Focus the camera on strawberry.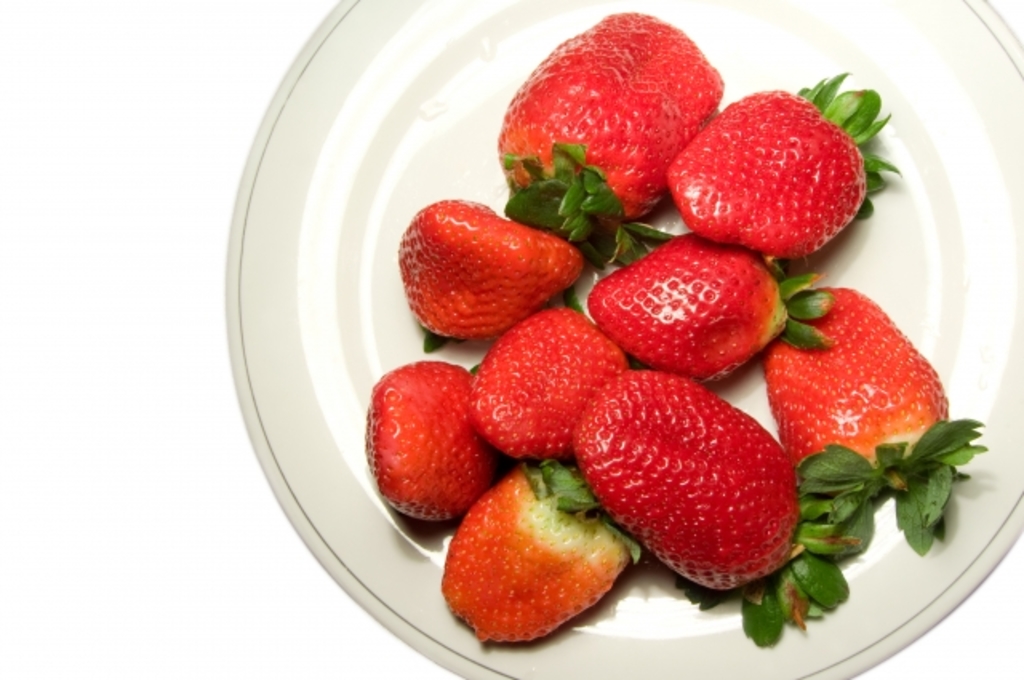
Focus region: <box>573,365,859,661</box>.
